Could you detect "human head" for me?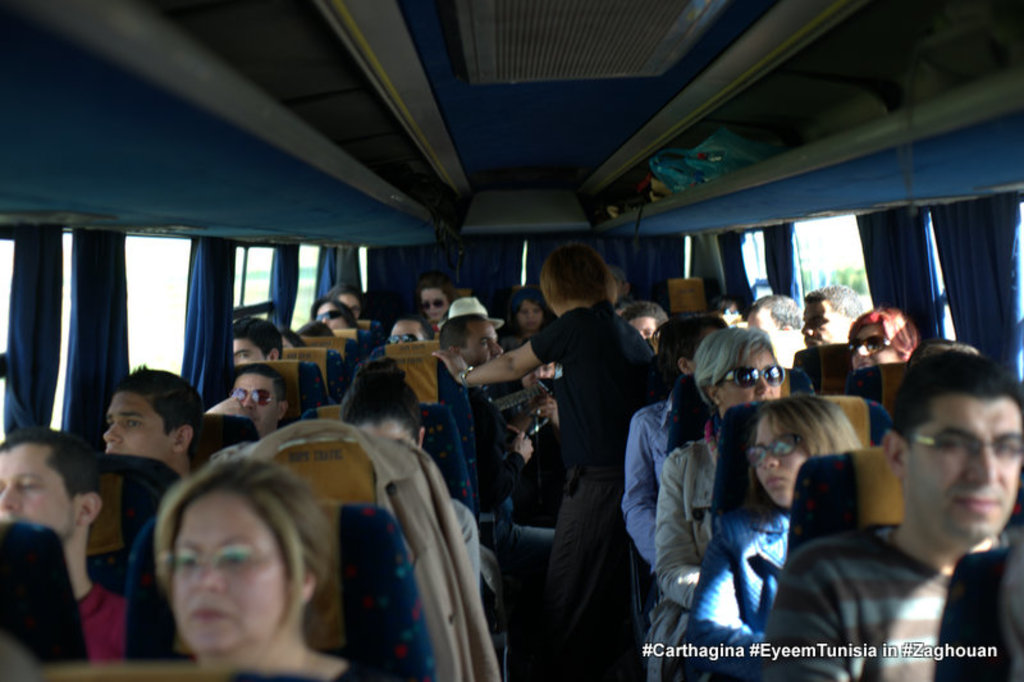
Detection result: [left=0, top=430, right=104, bottom=534].
